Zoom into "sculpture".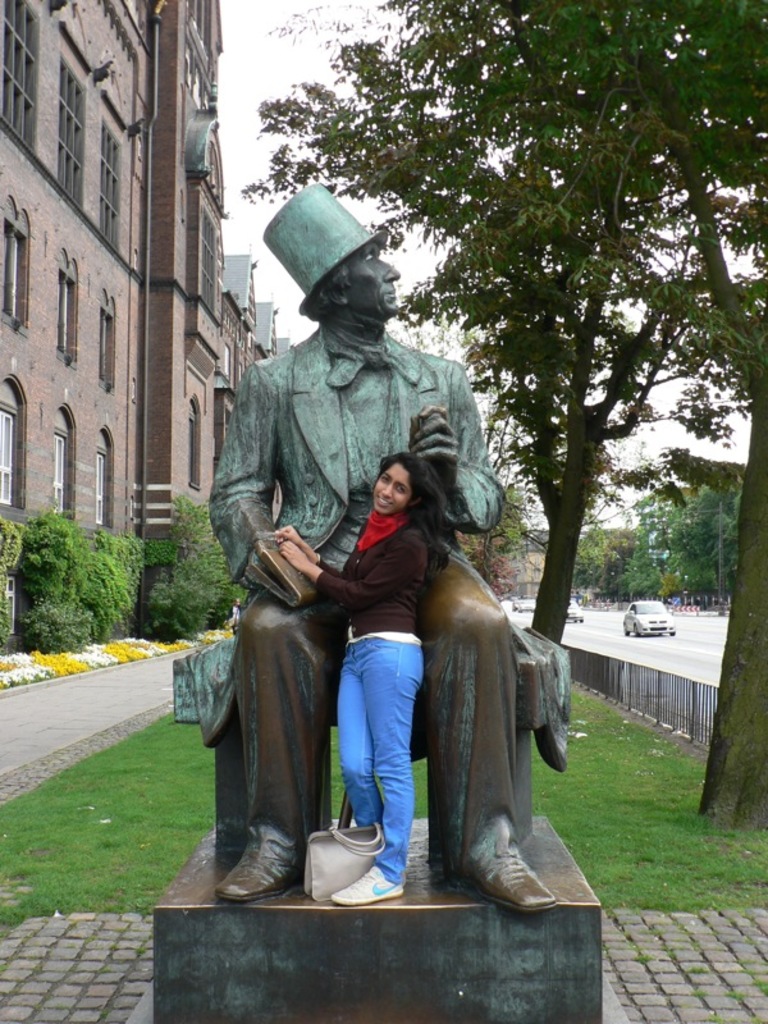
Zoom target: rect(209, 175, 571, 904).
